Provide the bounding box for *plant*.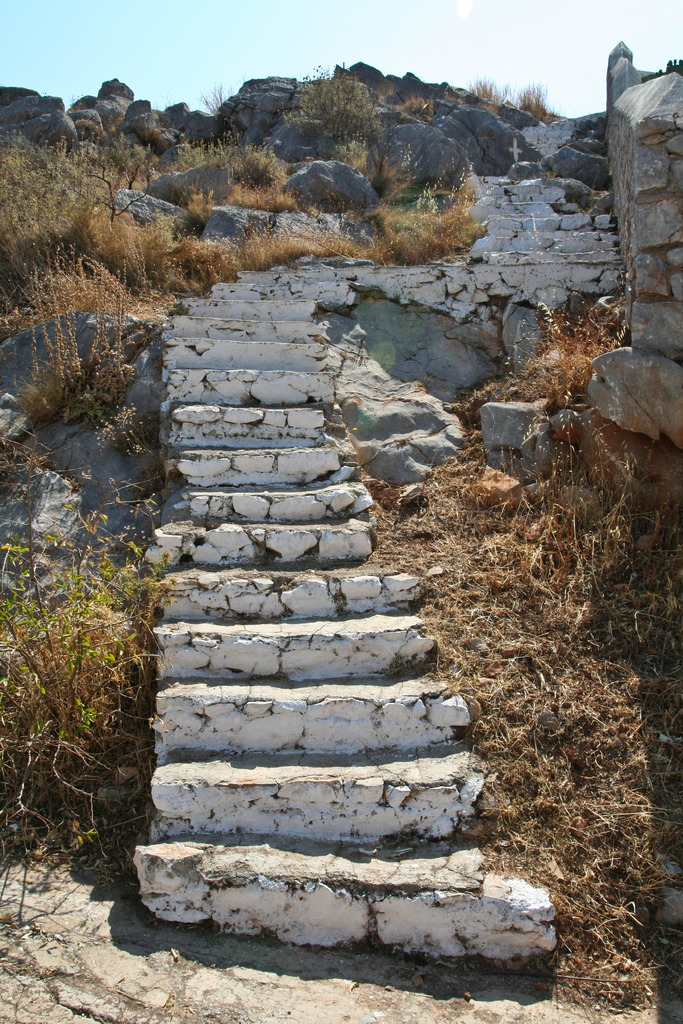
crop(0, 57, 682, 1023).
